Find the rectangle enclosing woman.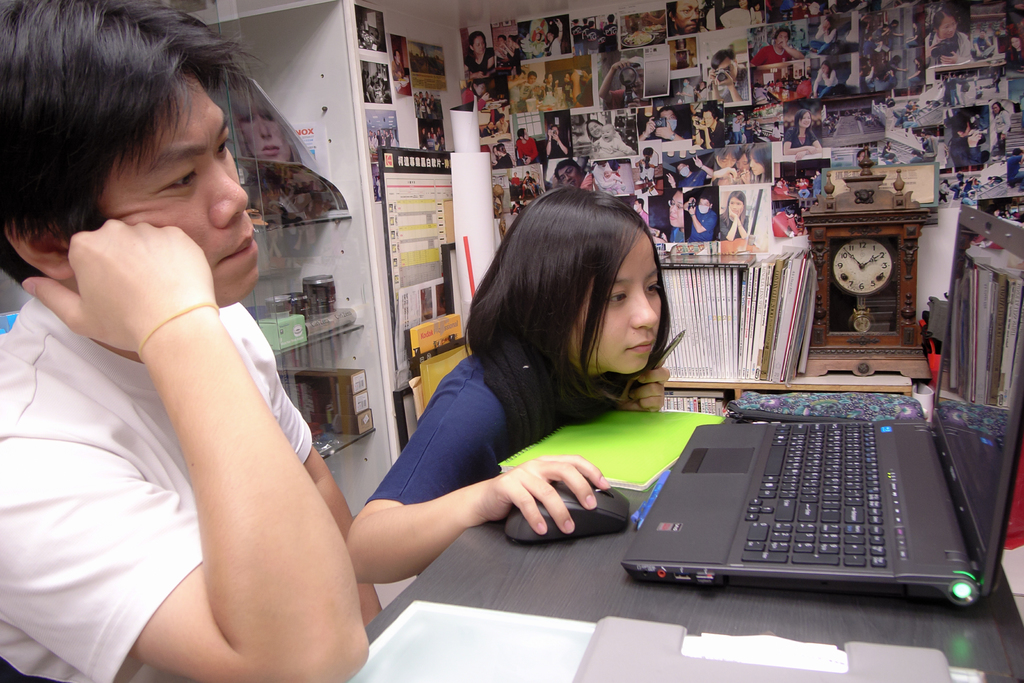
783, 109, 822, 159.
